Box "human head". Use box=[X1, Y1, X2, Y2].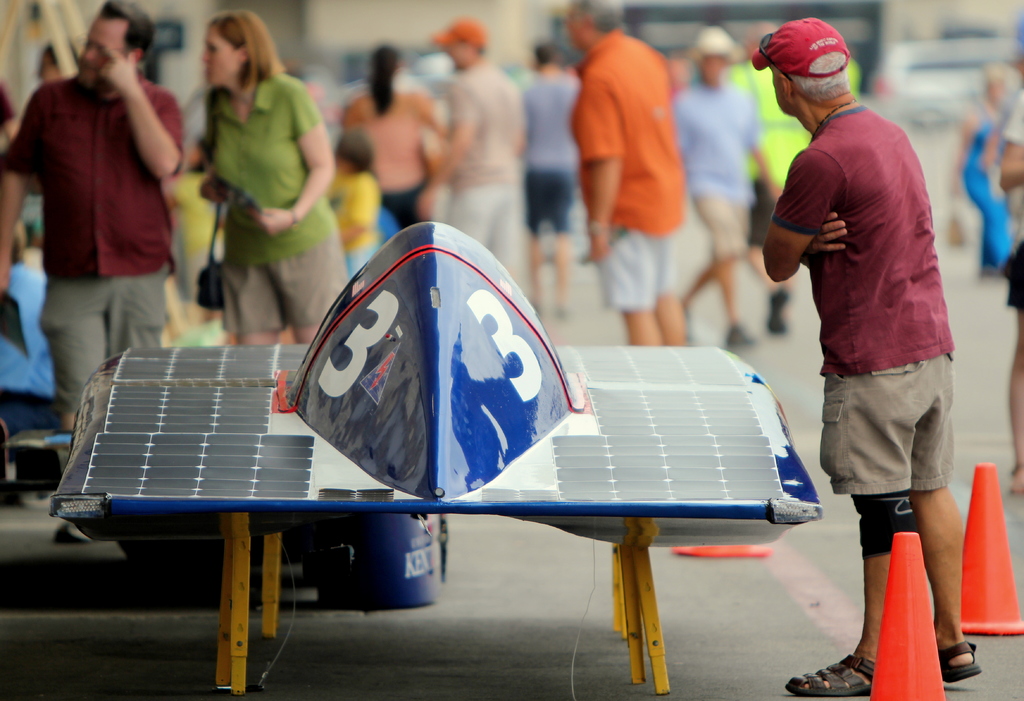
box=[76, 0, 158, 92].
